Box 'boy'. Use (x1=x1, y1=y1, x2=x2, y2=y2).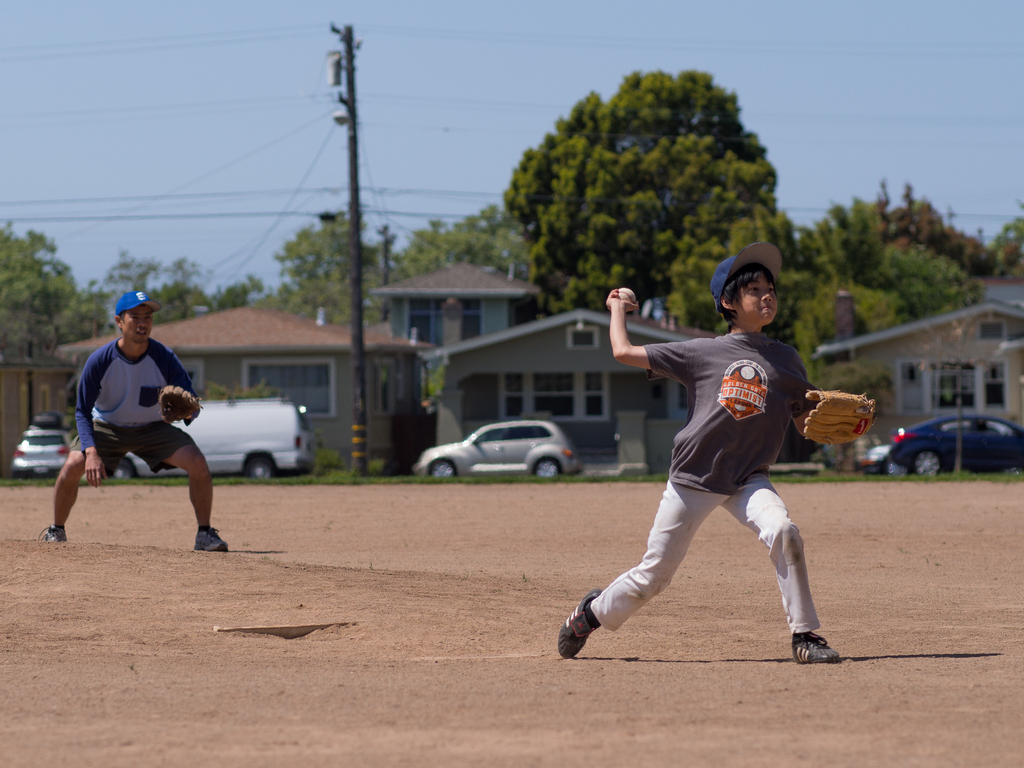
(x1=545, y1=239, x2=871, y2=665).
